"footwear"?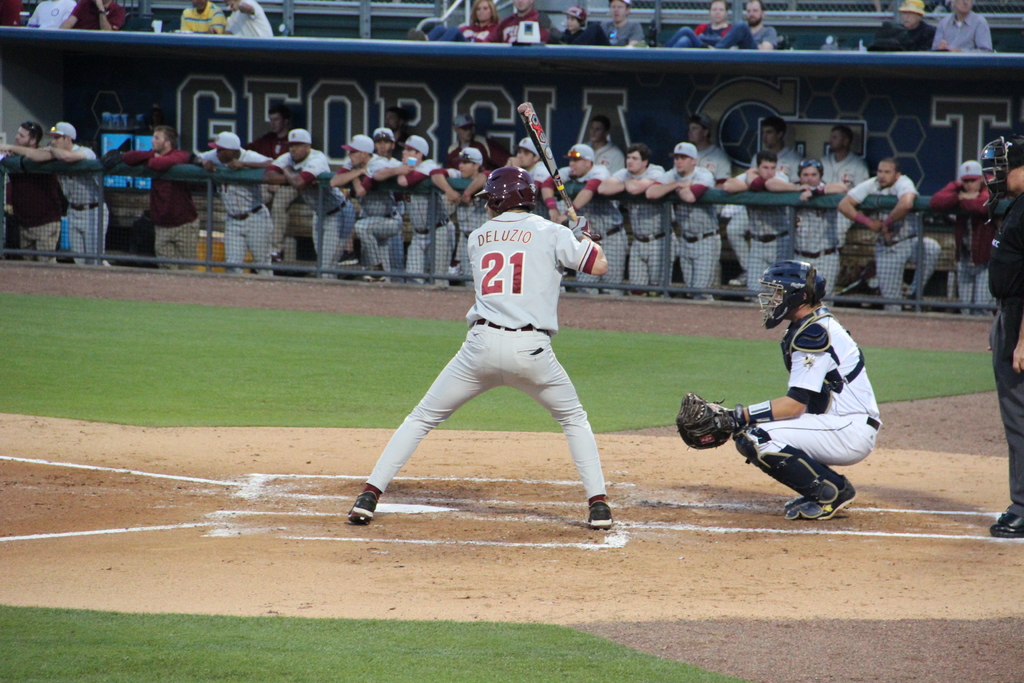
<region>786, 473, 851, 506</region>
